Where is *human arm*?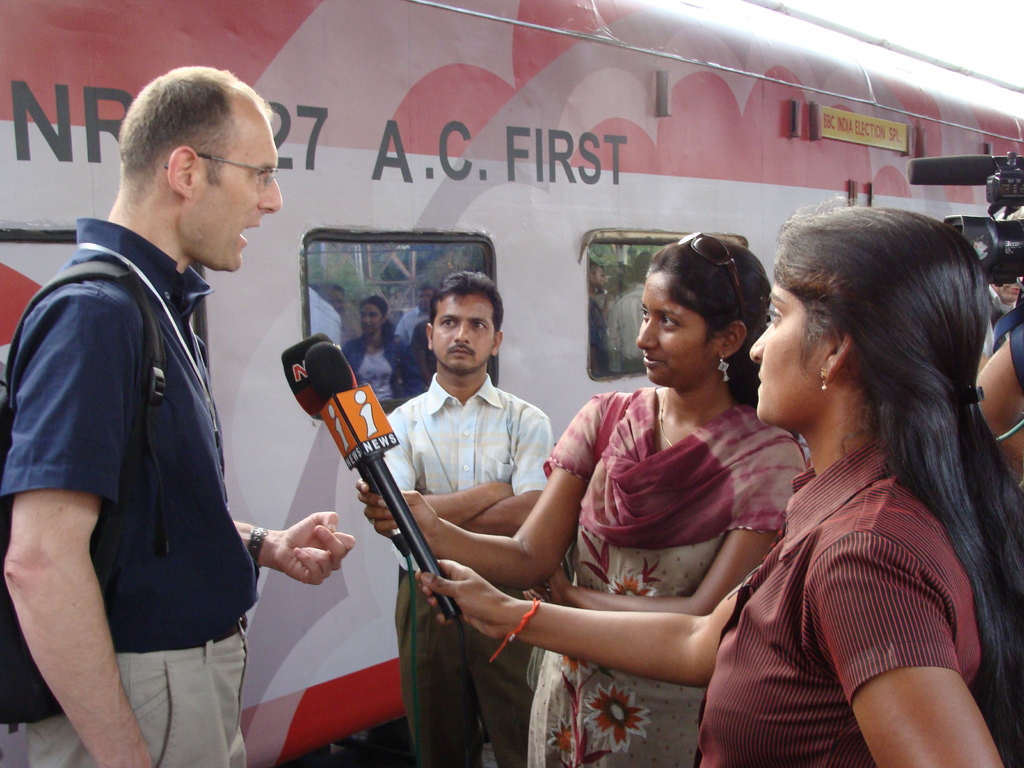
bbox(370, 401, 516, 547).
